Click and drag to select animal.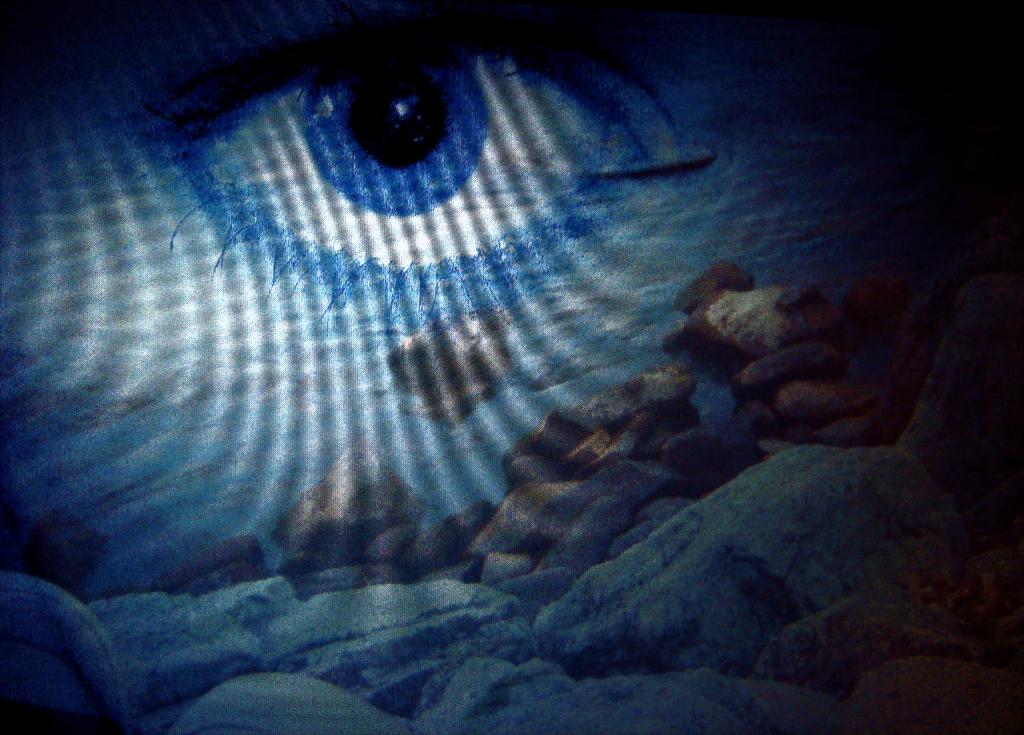
Selection: bbox=(696, 283, 844, 351).
